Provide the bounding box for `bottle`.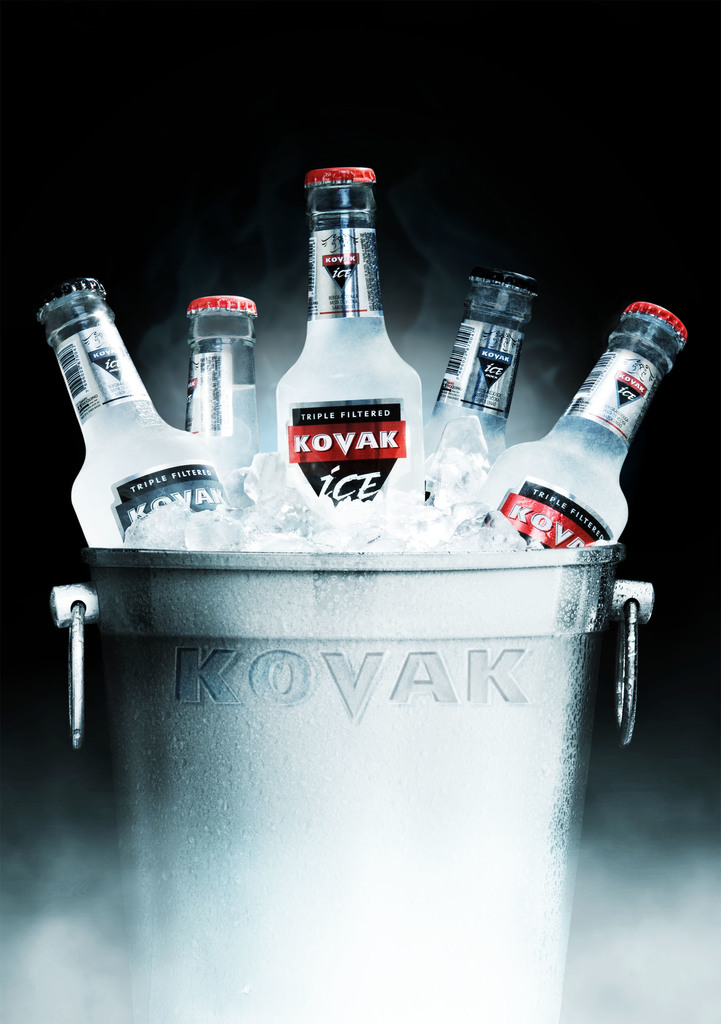
<box>270,179,423,513</box>.
